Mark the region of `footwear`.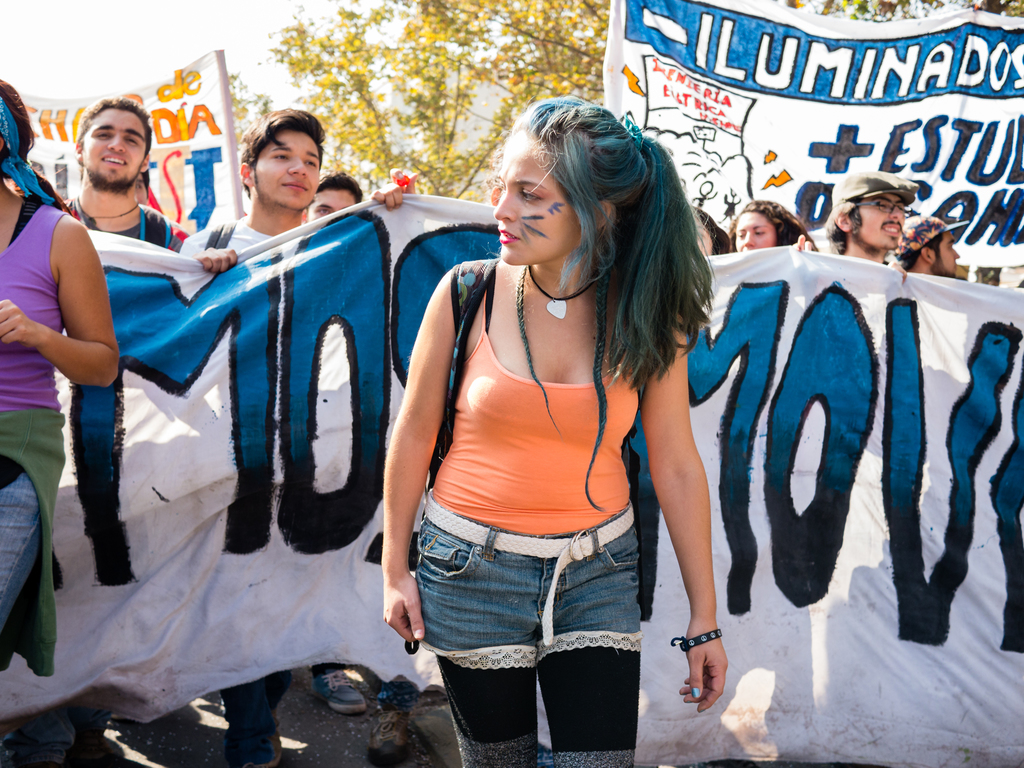
Region: (310,667,371,716).
